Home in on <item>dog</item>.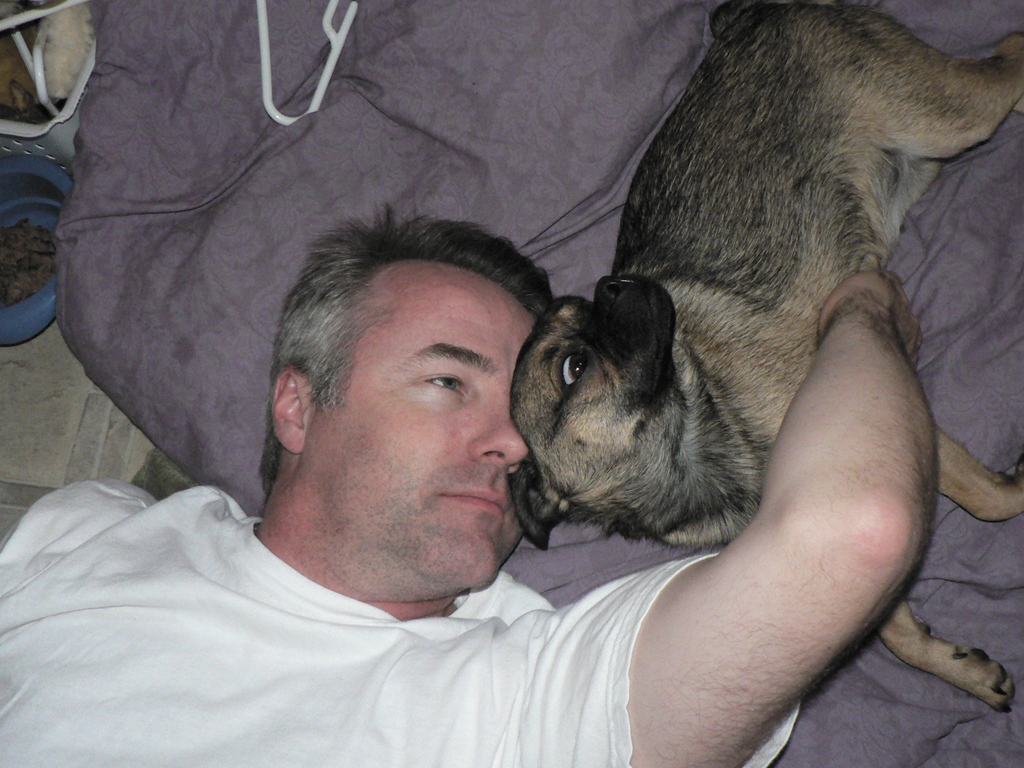
Homed in at <bbox>508, 0, 1023, 716</bbox>.
